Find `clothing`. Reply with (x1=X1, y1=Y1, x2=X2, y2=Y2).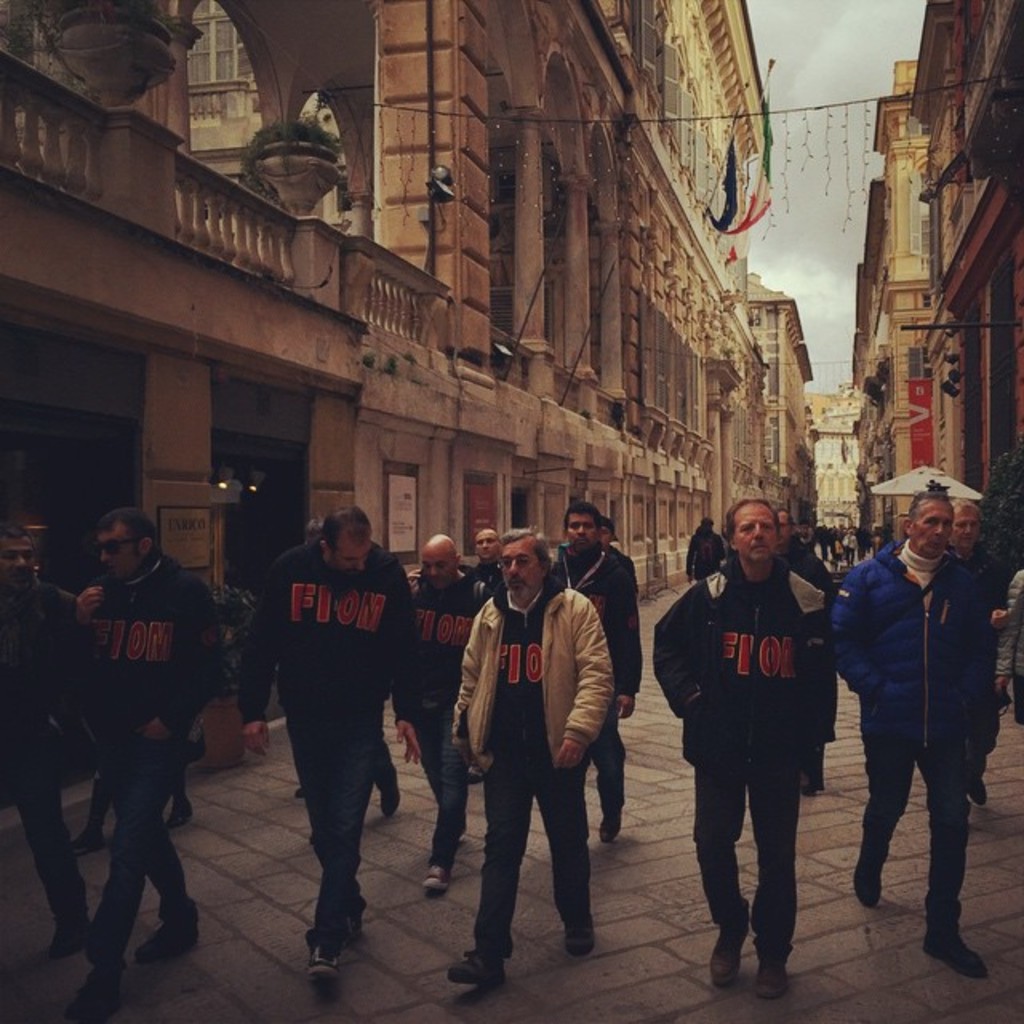
(x1=651, y1=552, x2=835, y2=962).
